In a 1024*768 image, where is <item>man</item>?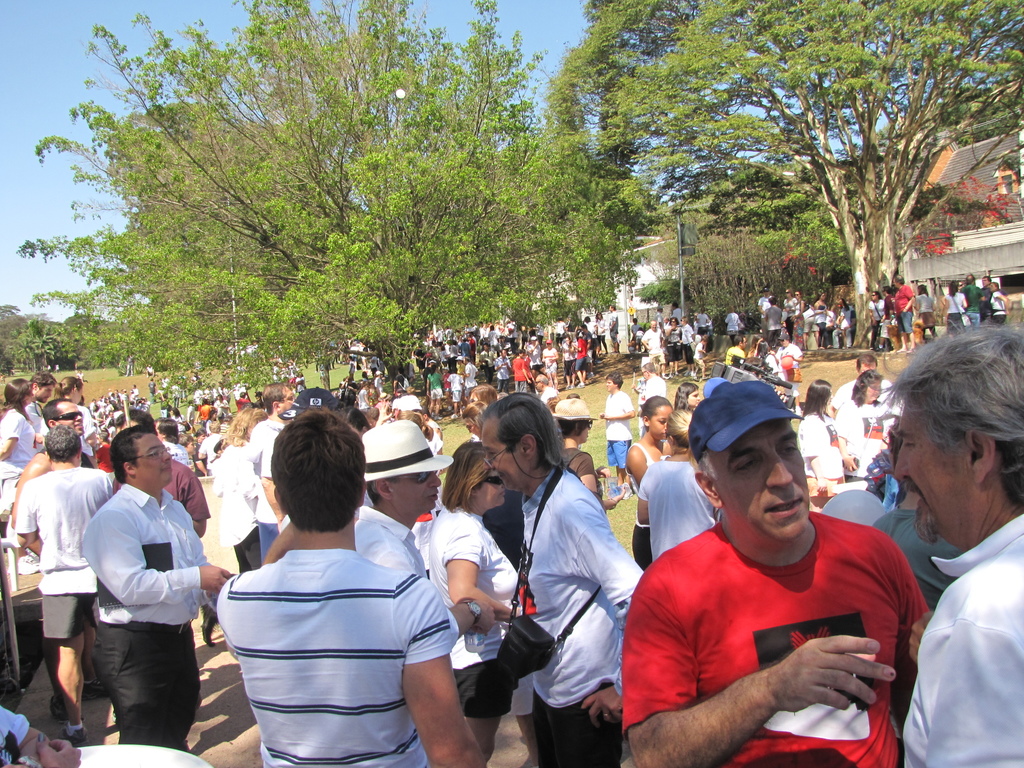
[left=348, top=419, right=499, bottom=648].
